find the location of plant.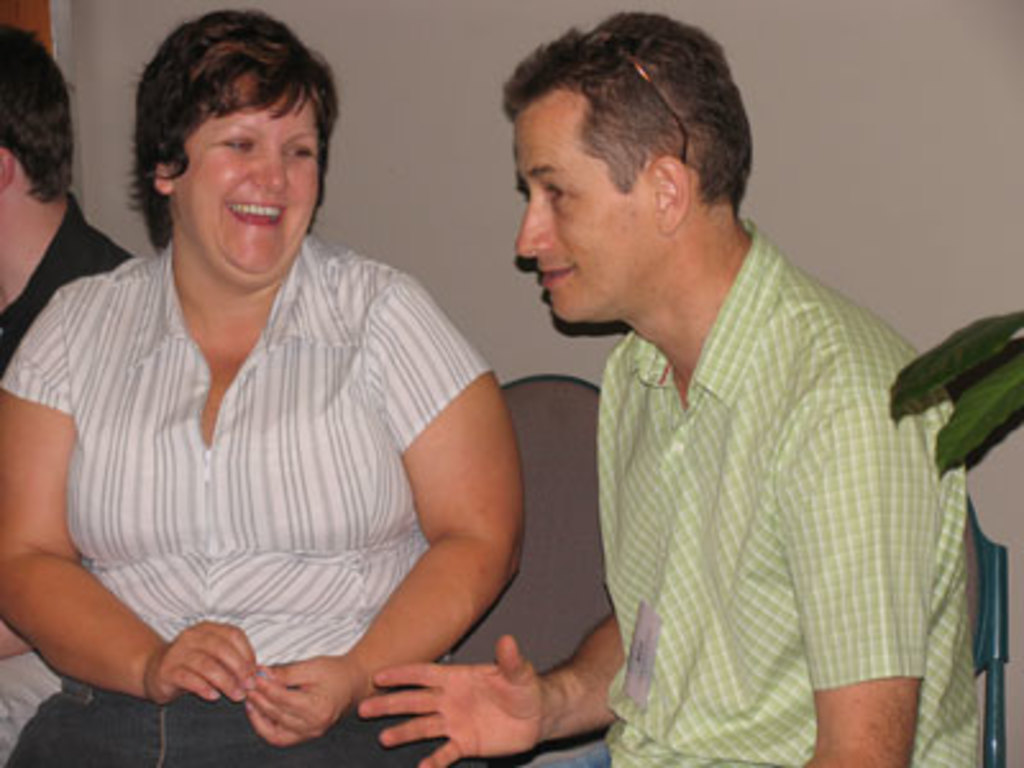
Location: select_region(868, 292, 1021, 476).
